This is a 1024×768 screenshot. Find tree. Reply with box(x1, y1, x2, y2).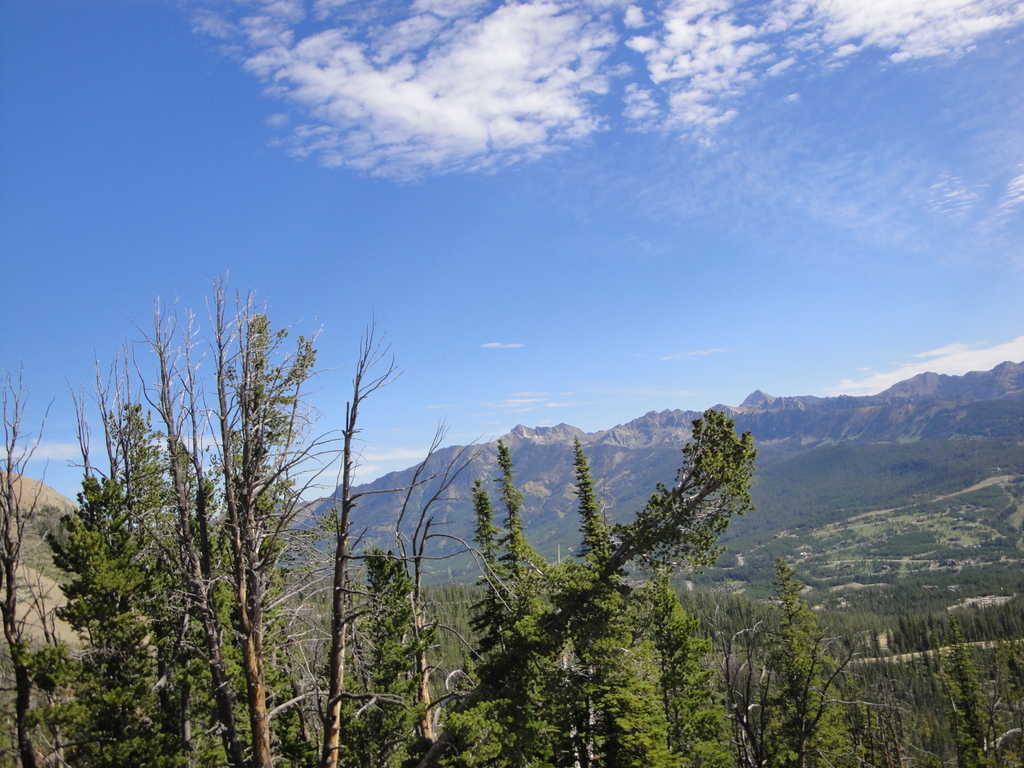
box(437, 428, 765, 767).
